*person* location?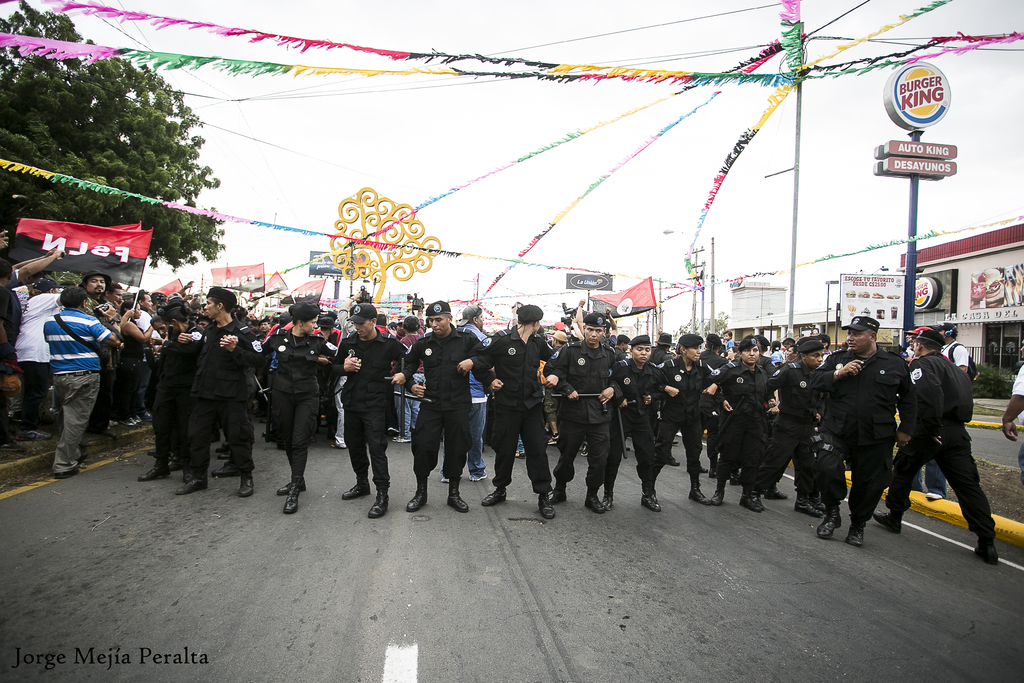
bbox=(810, 316, 918, 546)
